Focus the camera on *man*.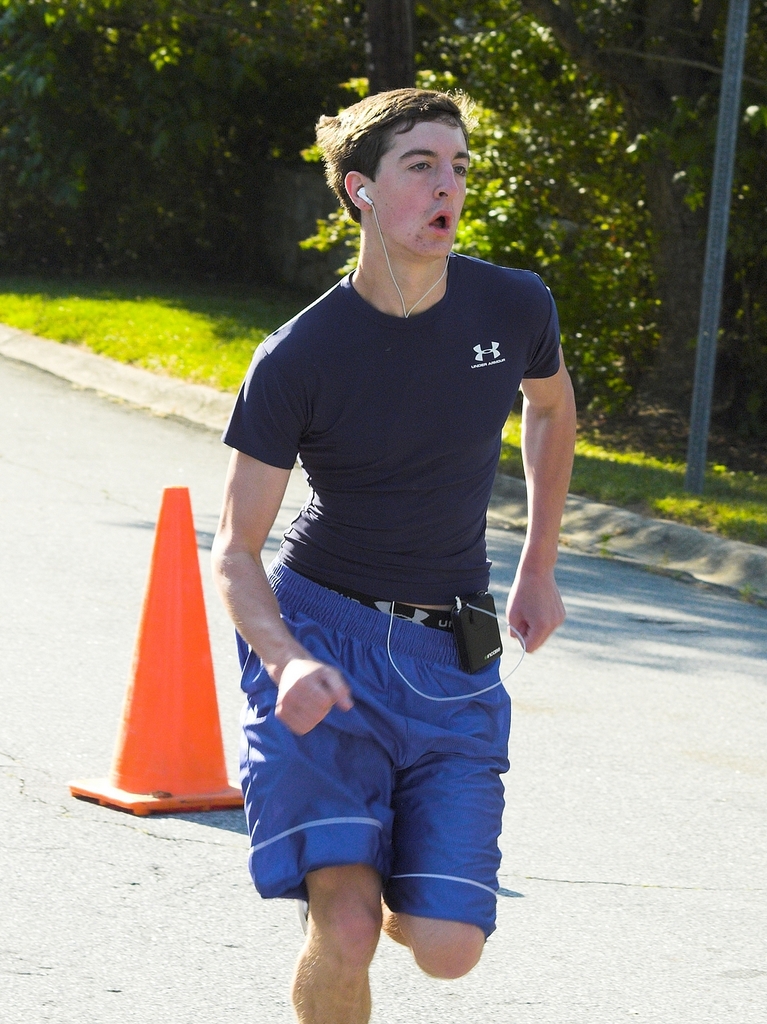
Focus region: x1=207 y1=74 x2=579 y2=1001.
